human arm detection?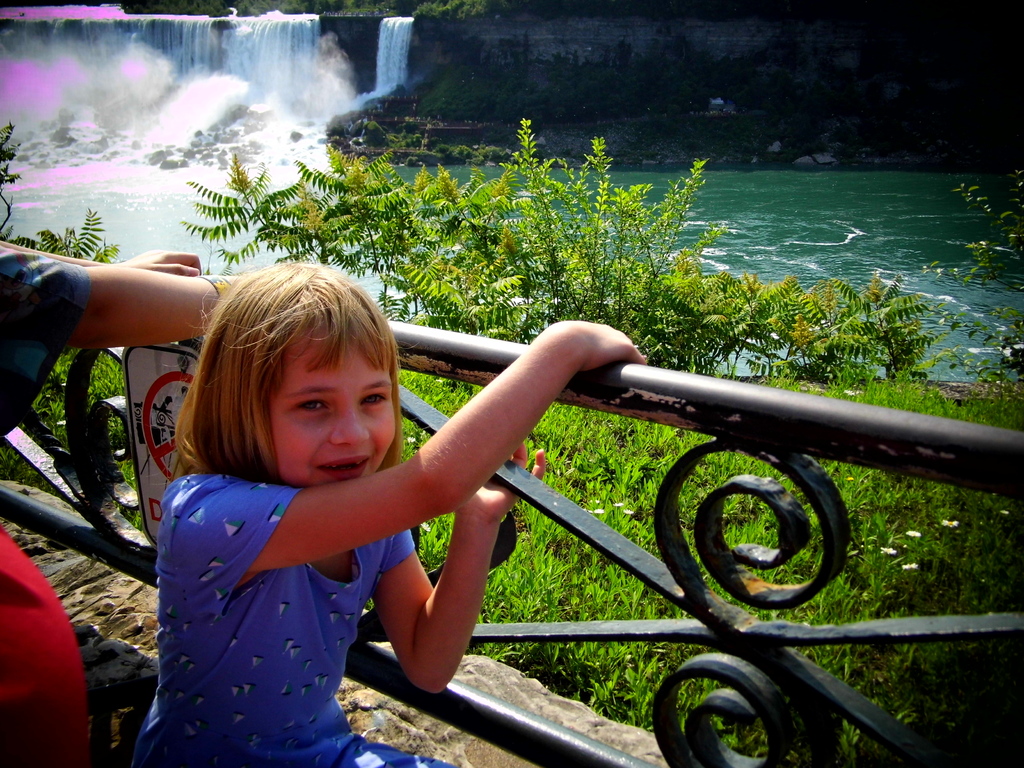
l=0, t=244, r=201, b=270
